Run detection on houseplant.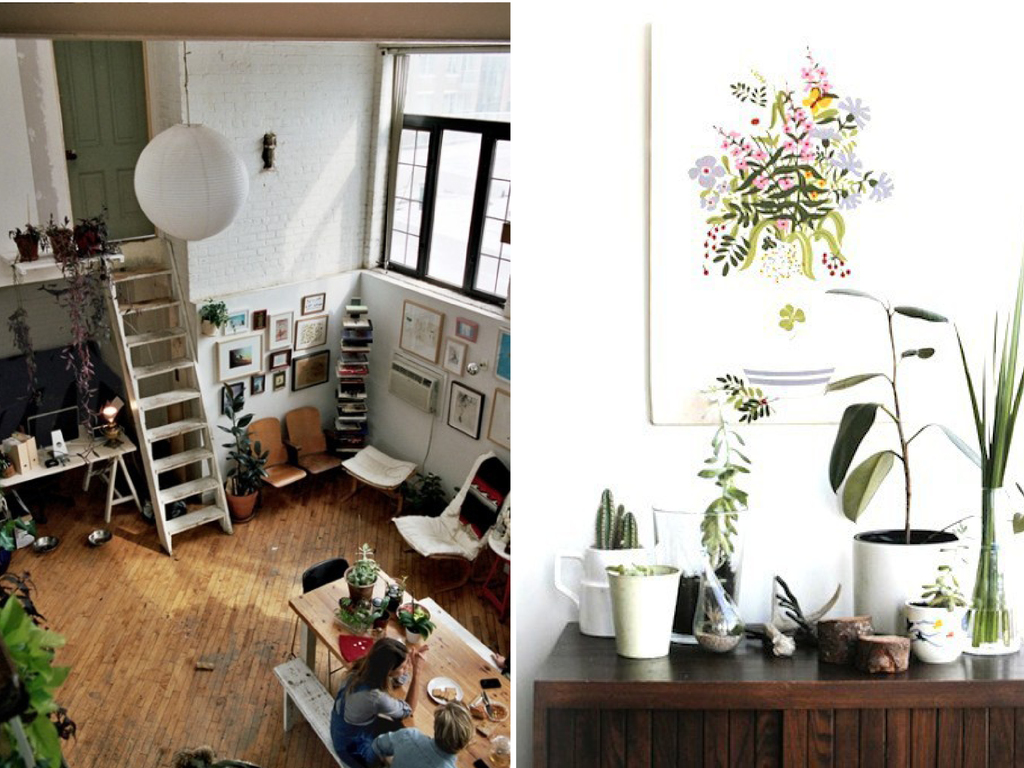
Result: locate(893, 522, 983, 666).
